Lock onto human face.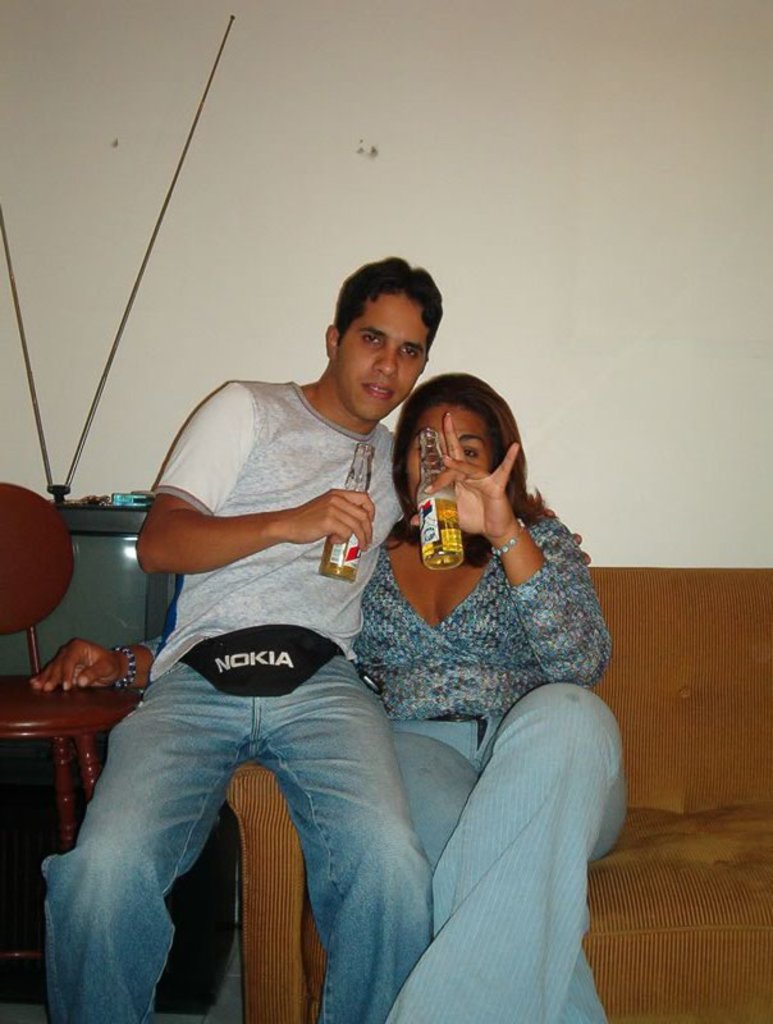
Locked: pyautogui.locateOnScreen(342, 294, 425, 420).
